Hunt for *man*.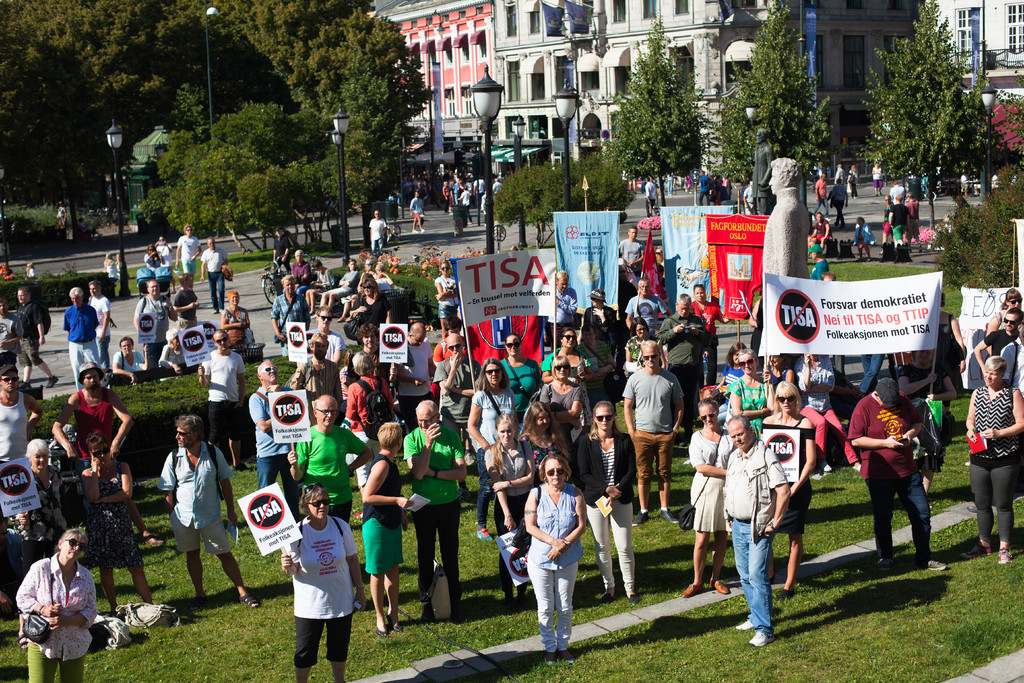
Hunted down at detection(319, 259, 358, 313).
